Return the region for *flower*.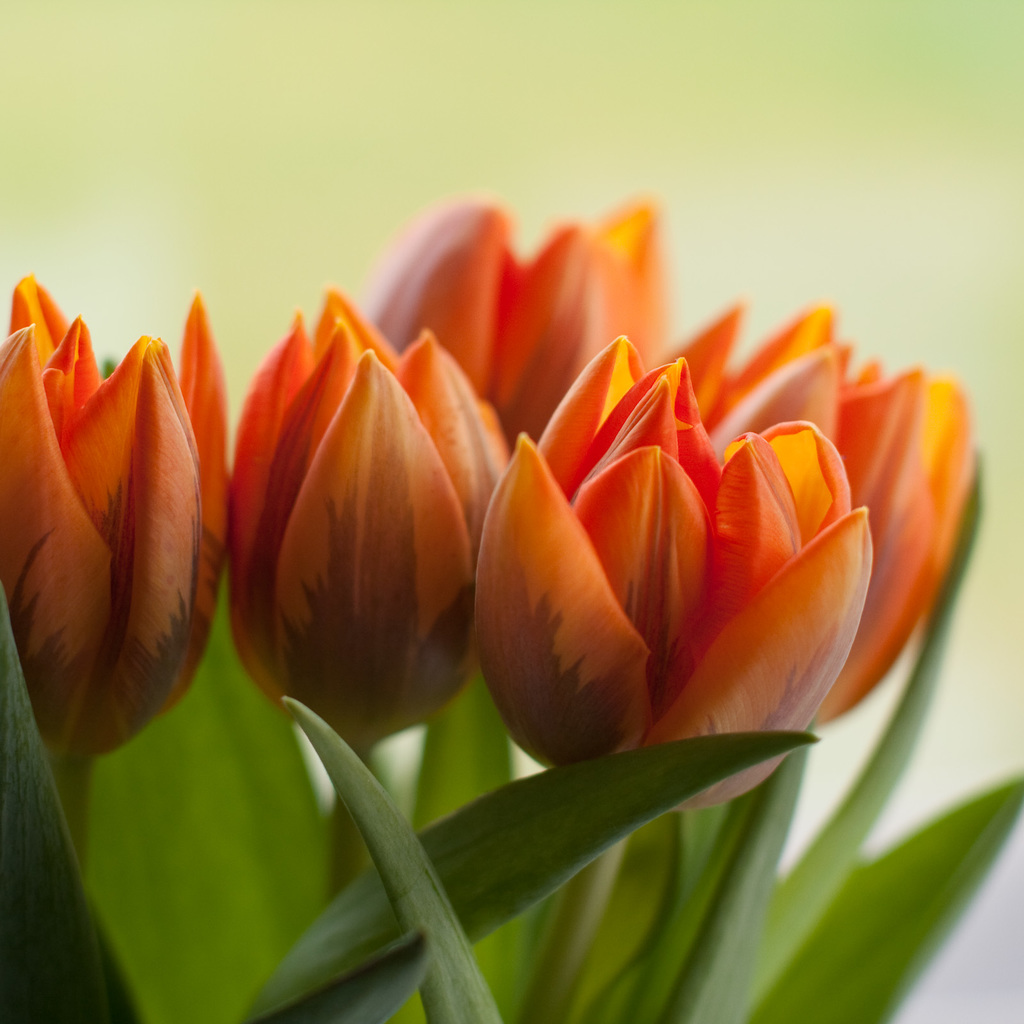
crop(228, 285, 511, 764).
